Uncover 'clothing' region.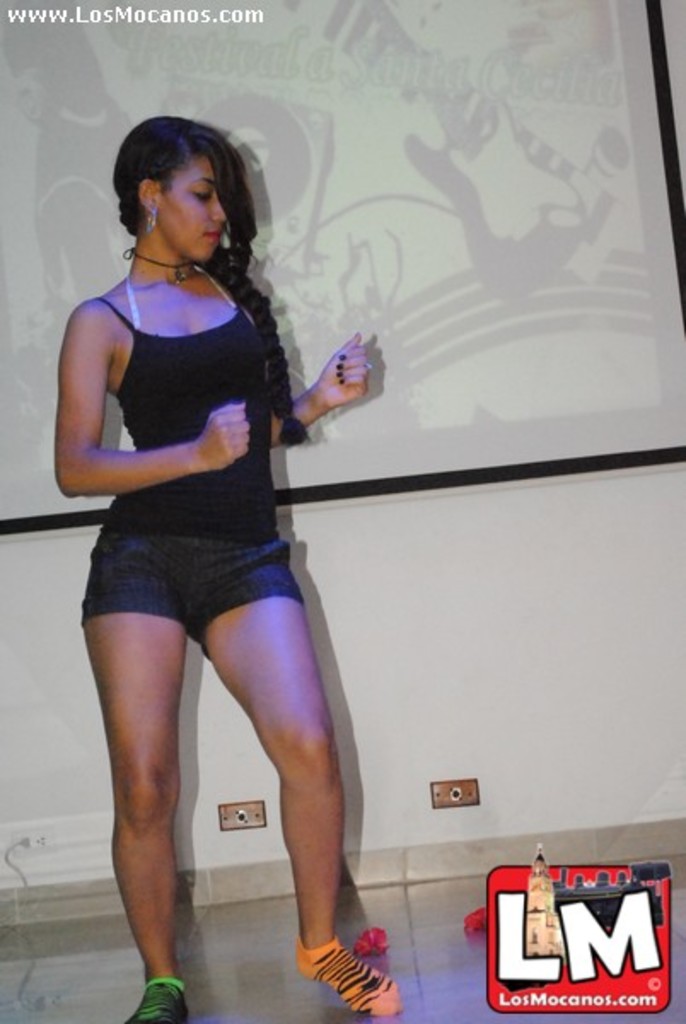
Uncovered: (left=78, top=256, right=314, bottom=657).
